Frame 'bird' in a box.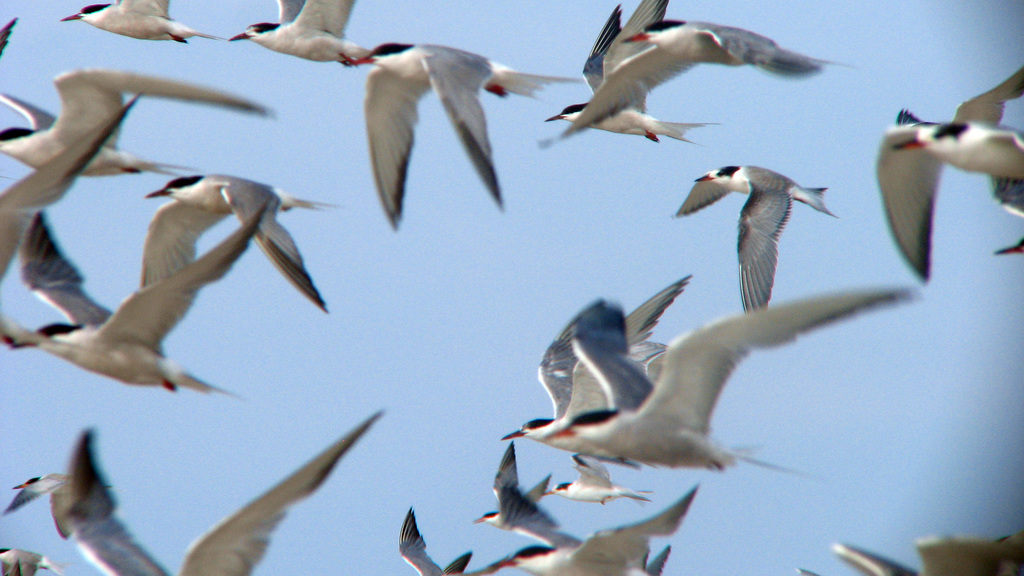
detection(865, 104, 975, 282).
